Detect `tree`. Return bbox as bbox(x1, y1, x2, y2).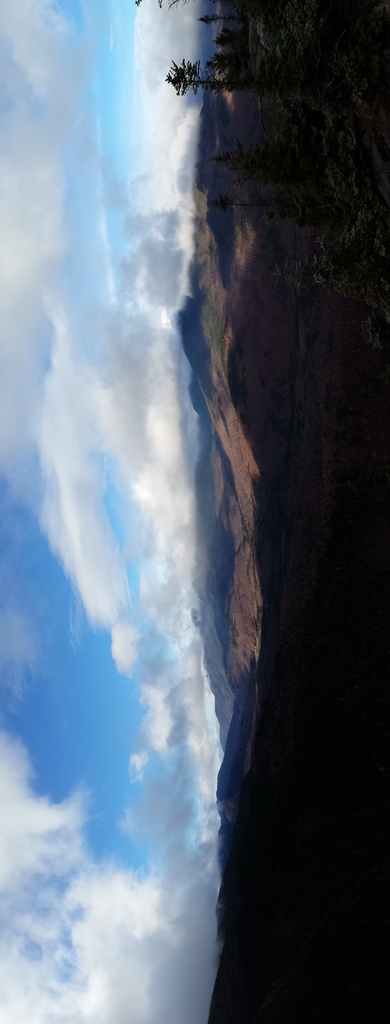
bbox(163, 55, 232, 95).
